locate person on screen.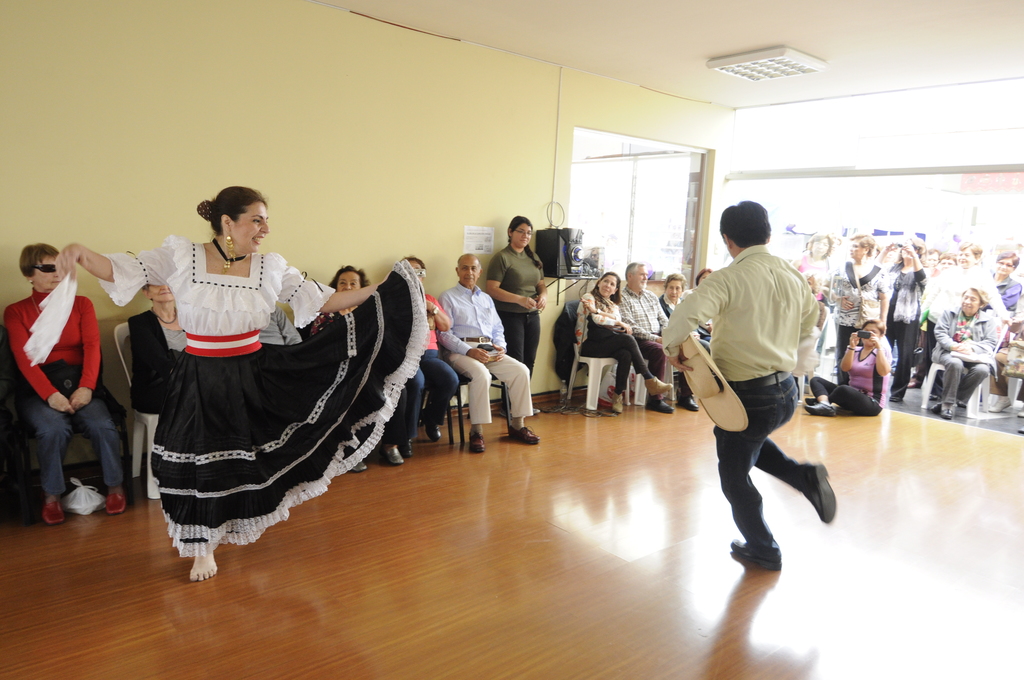
On screen at (988,247,1023,309).
